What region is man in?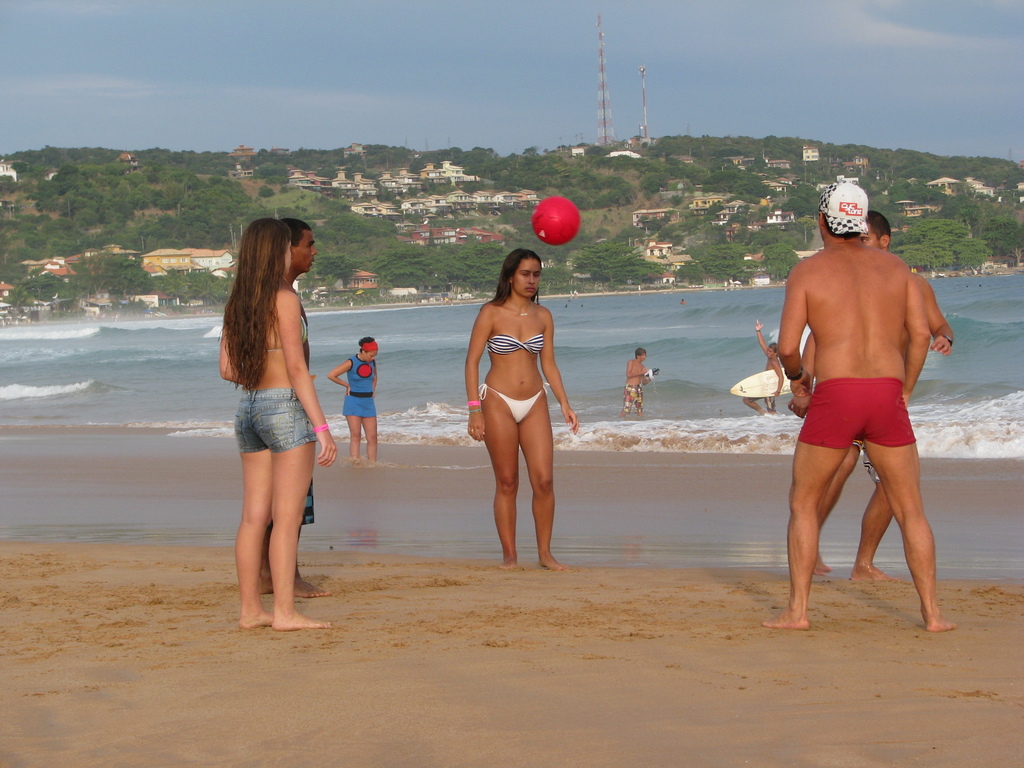
787, 209, 959, 586.
